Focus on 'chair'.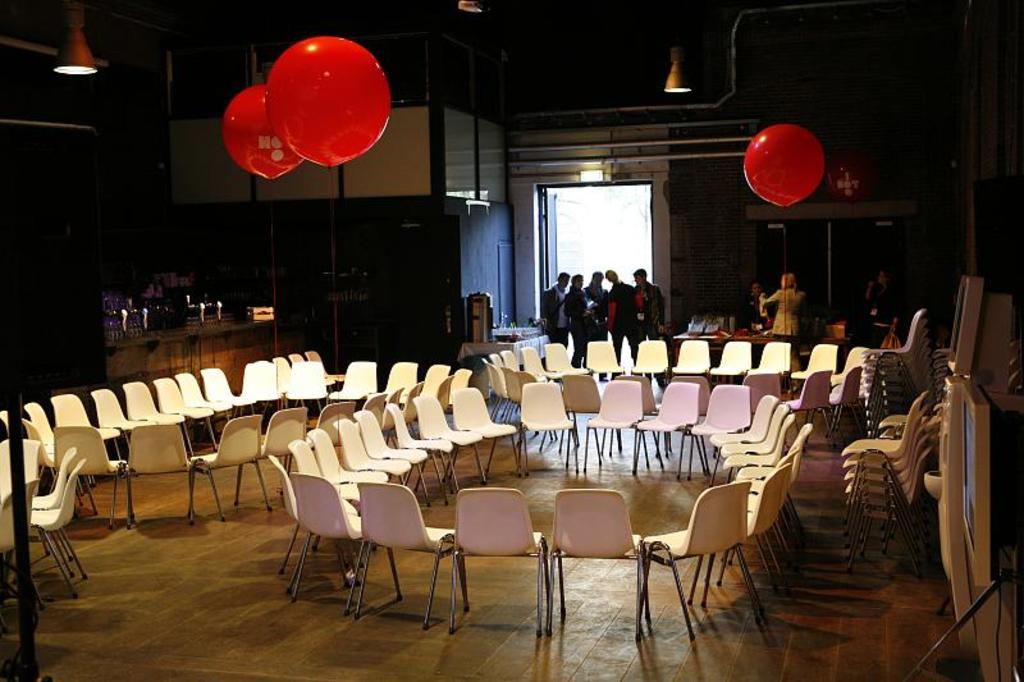
Focused at pyautogui.locateOnScreen(343, 360, 384, 399).
